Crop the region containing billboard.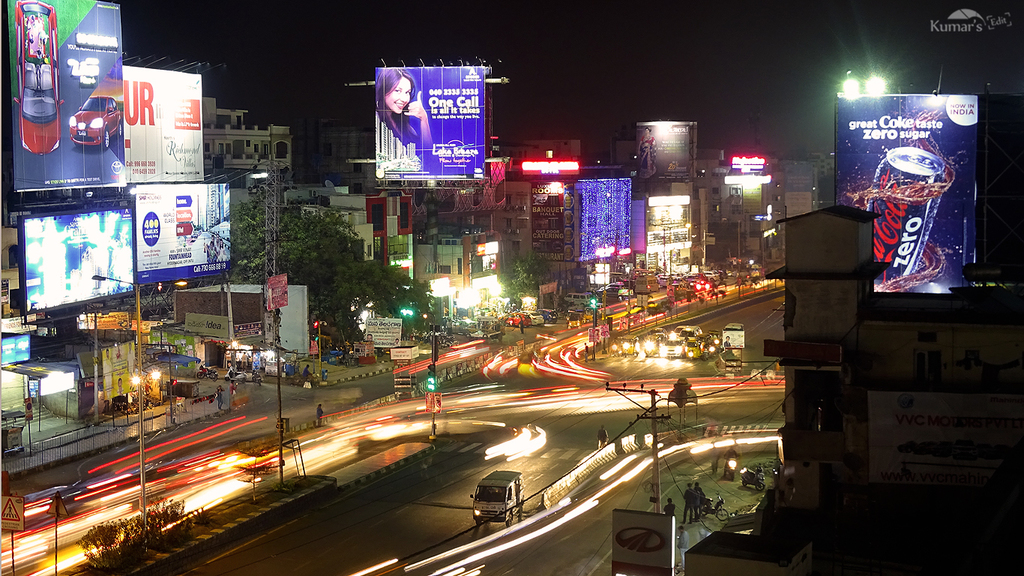
Crop region: x1=345 y1=60 x2=494 y2=177.
